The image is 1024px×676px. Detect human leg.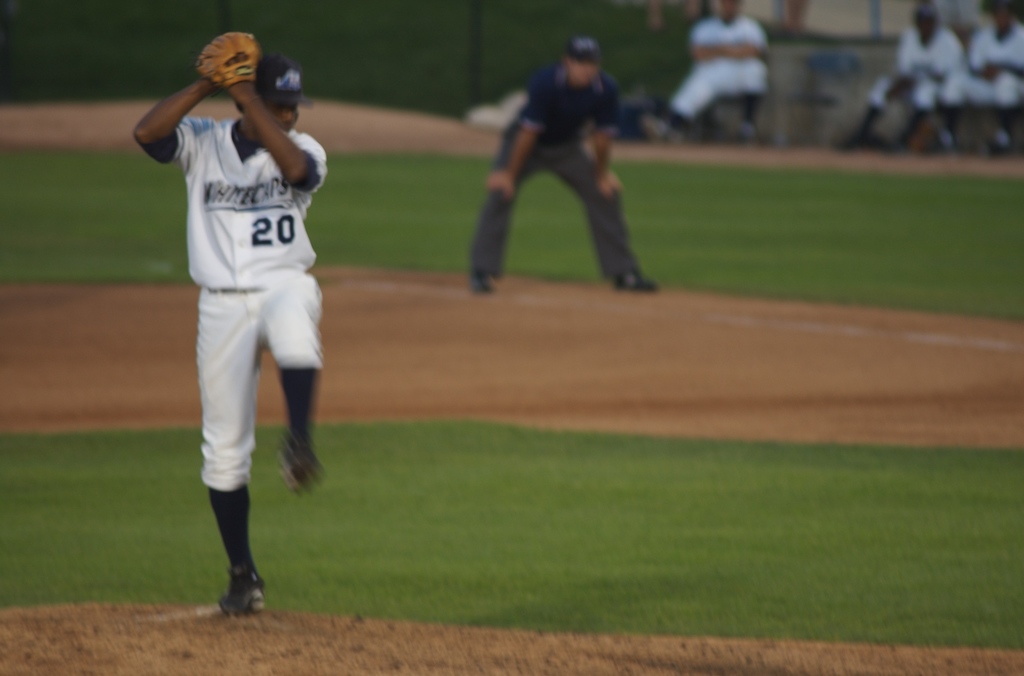
Detection: (x1=269, y1=266, x2=319, y2=483).
